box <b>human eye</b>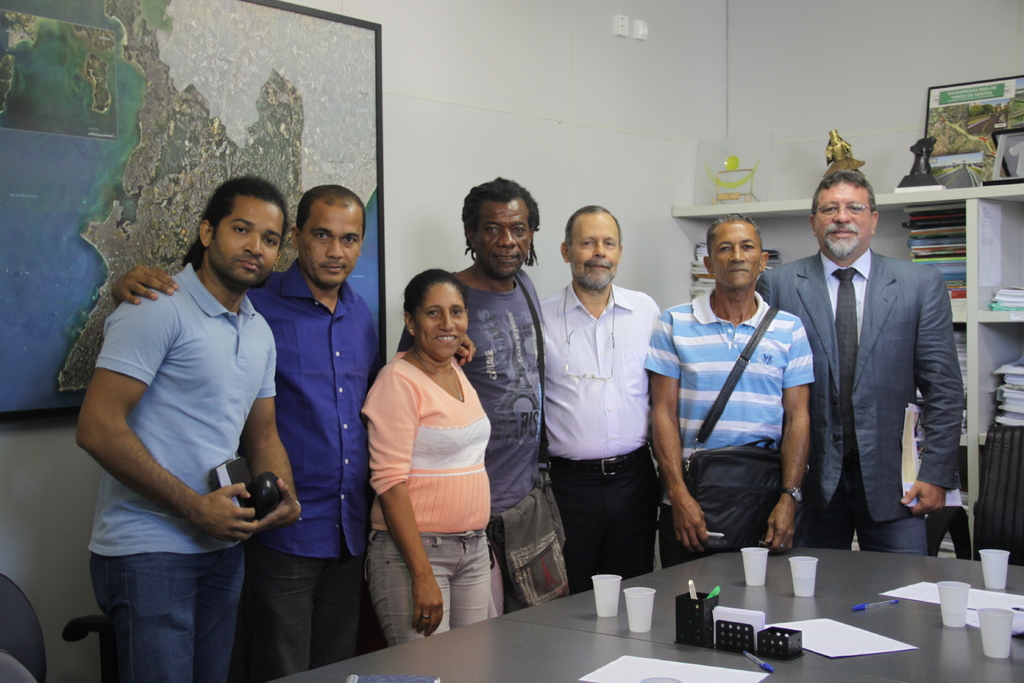
580 237 593 247
